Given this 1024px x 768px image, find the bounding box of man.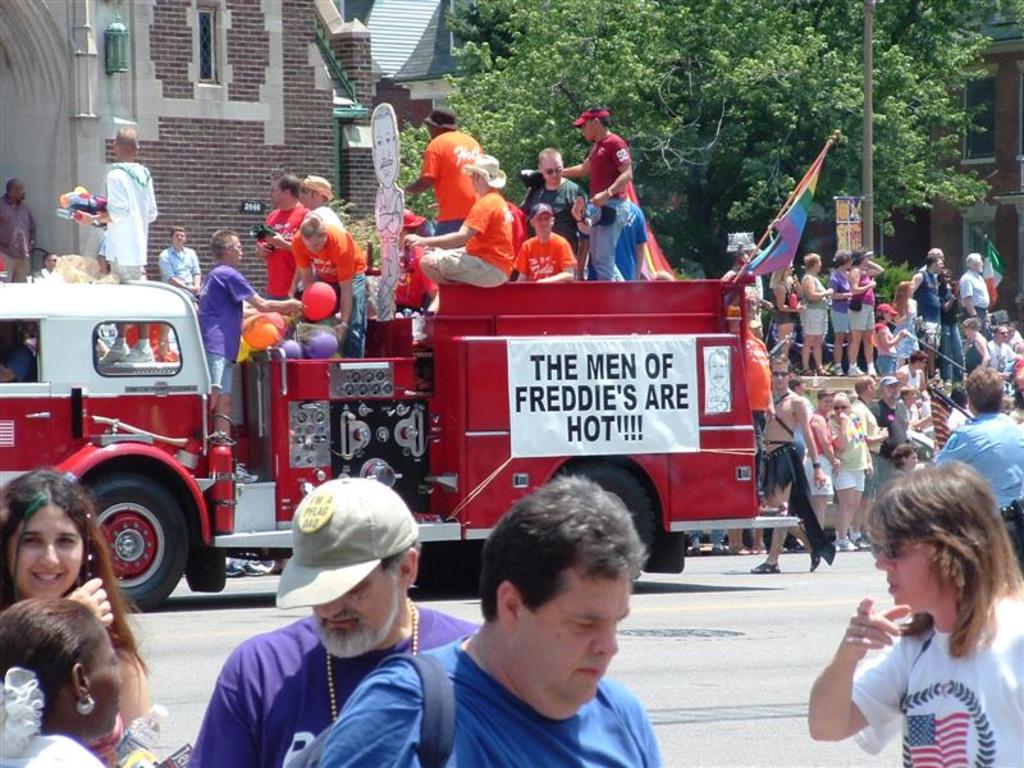
(931, 361, 1023, 556).
